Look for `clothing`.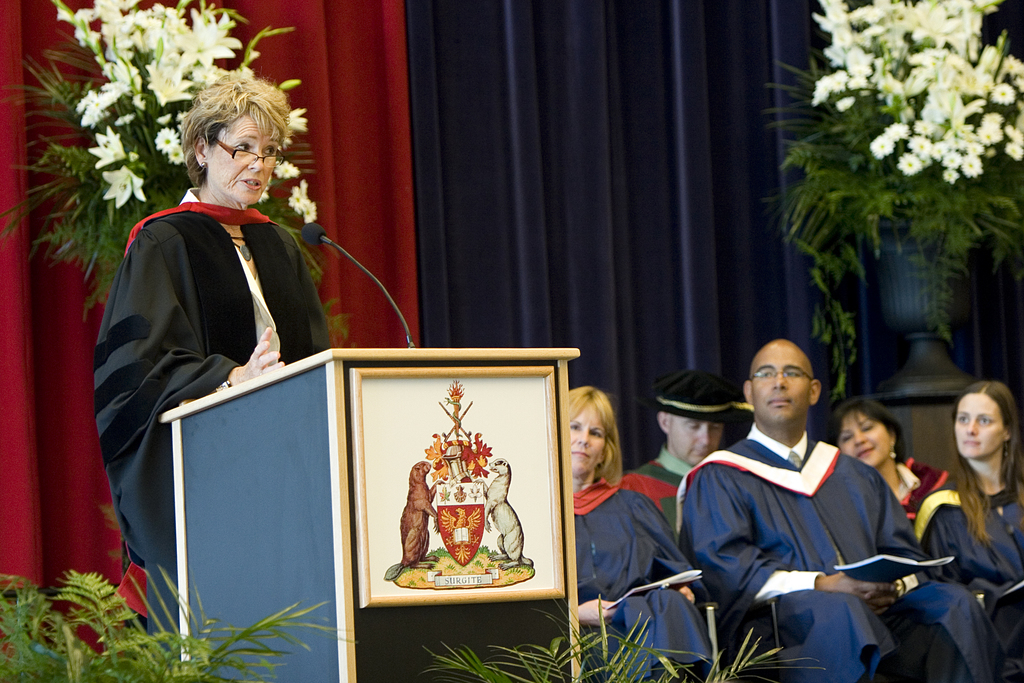
Found: (x1=92, y1=185, x2=331, y2=642).
